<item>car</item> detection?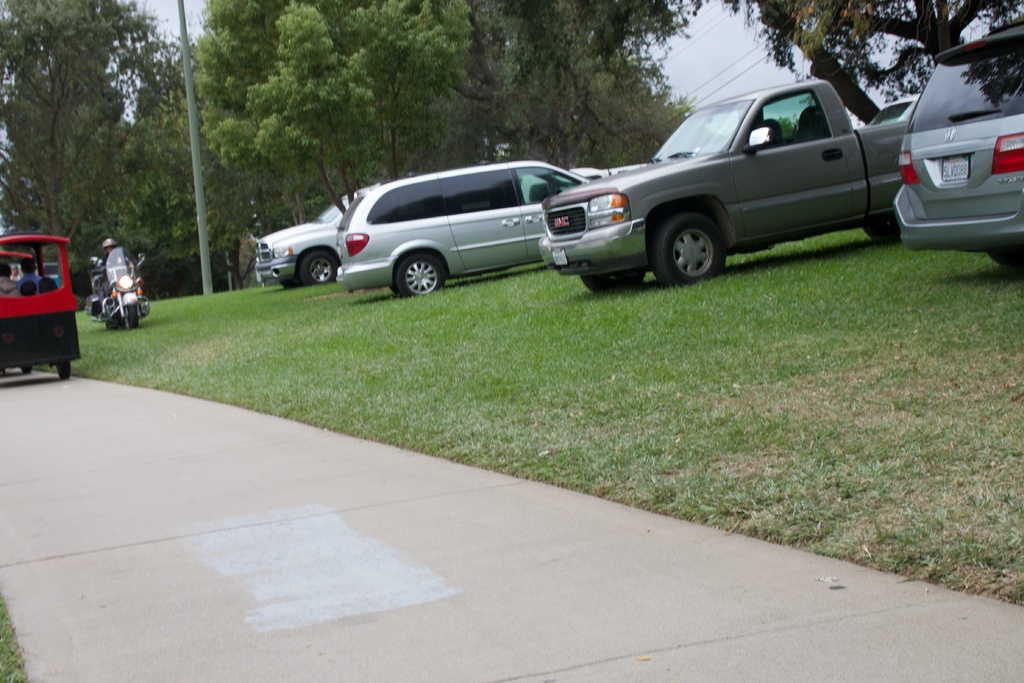
(x1=256, y1=178, x2=412, y2=284)
